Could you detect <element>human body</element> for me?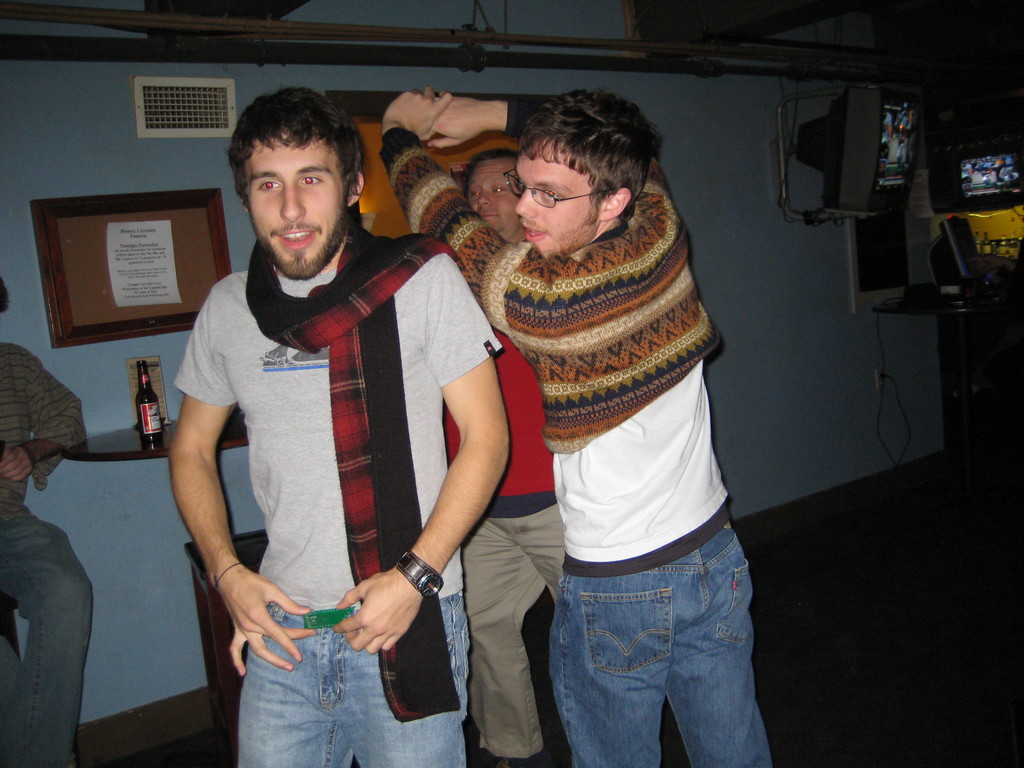
Detection result: [left=159, top=80, right=507, bottom=766].
